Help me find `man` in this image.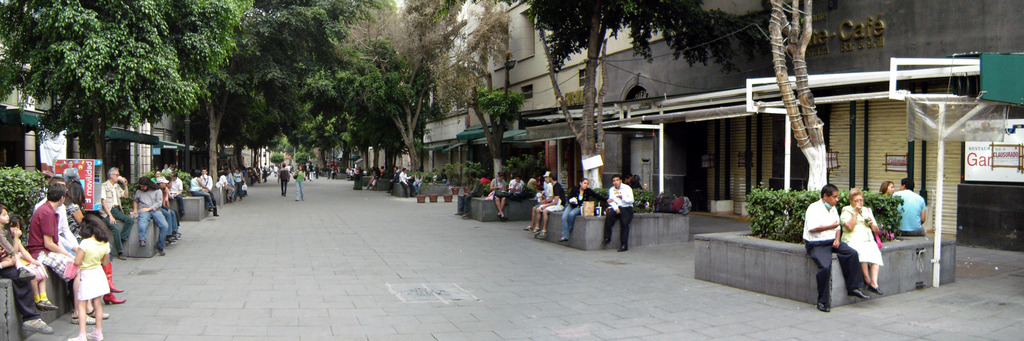
Found it: select_region(199, 164, 219, 212).
